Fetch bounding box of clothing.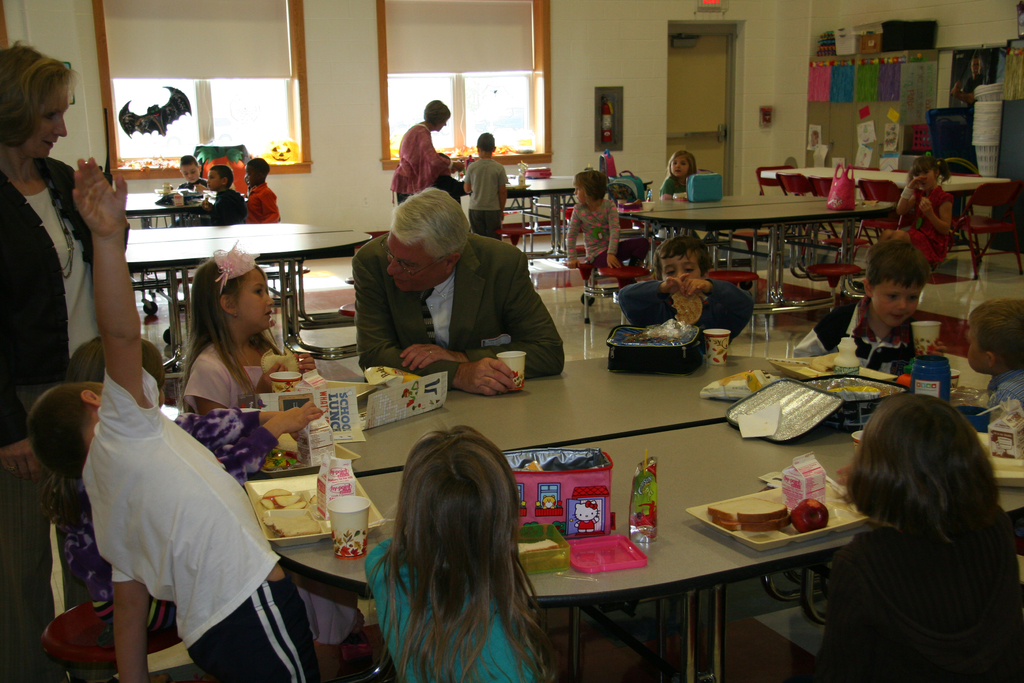
Bbox: [368,523,536,682].
